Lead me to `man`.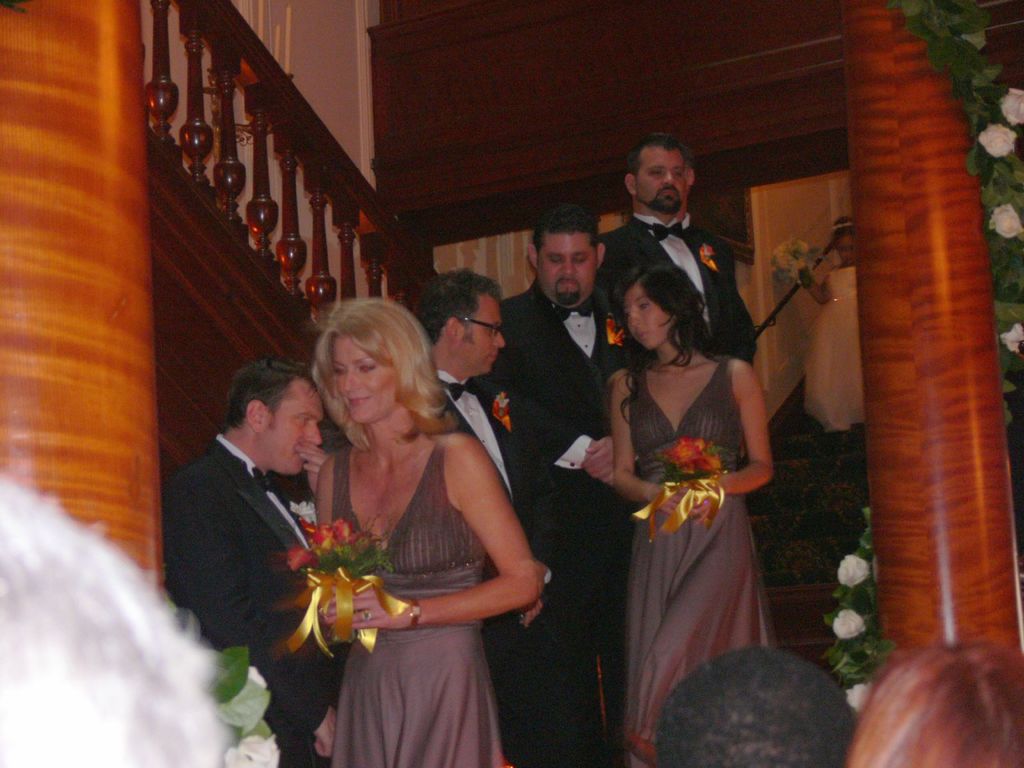
Lead to (597,136,758,371).
